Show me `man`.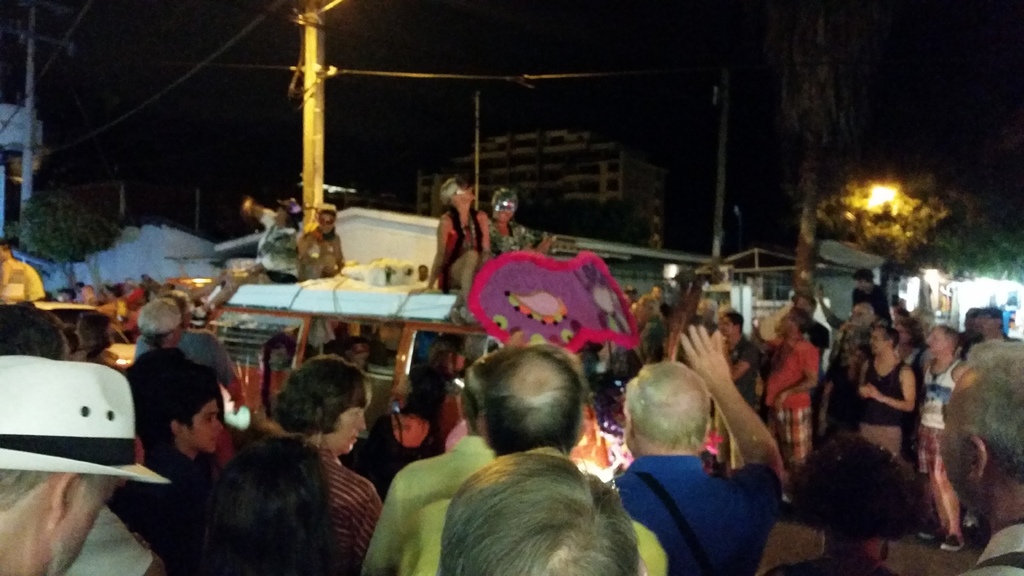
`man` is here: (x1=0, y1=359, x2=168, y2=575).
